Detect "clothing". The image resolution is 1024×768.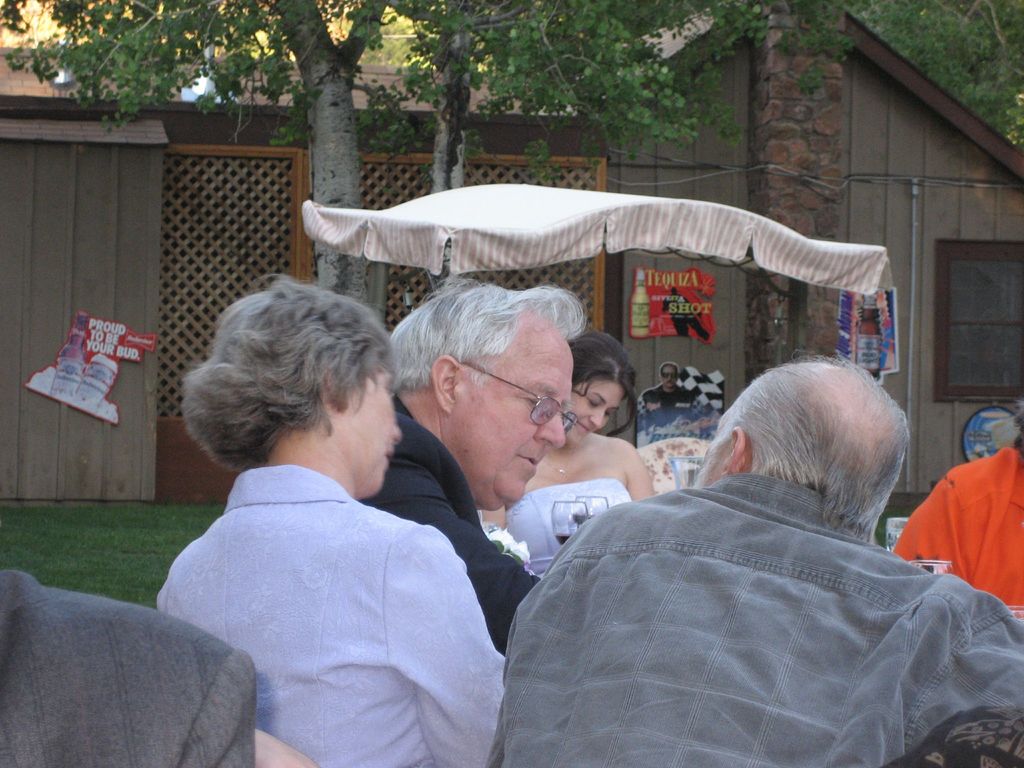
(643, 384, 695, 424).
